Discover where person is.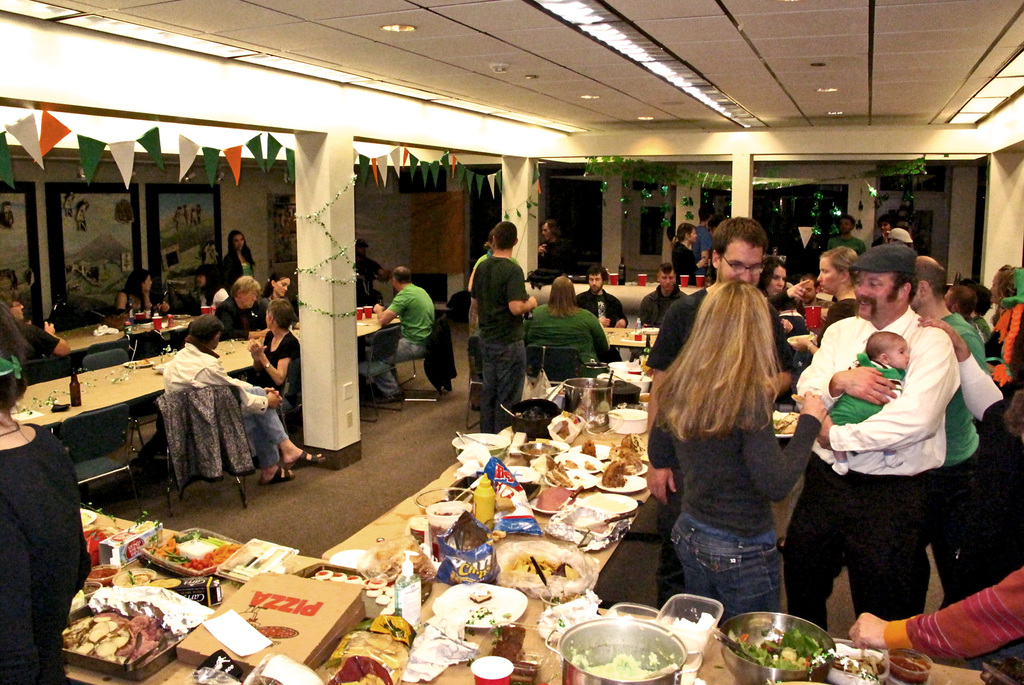
Discovered at region(212, 273, 266, 339).
